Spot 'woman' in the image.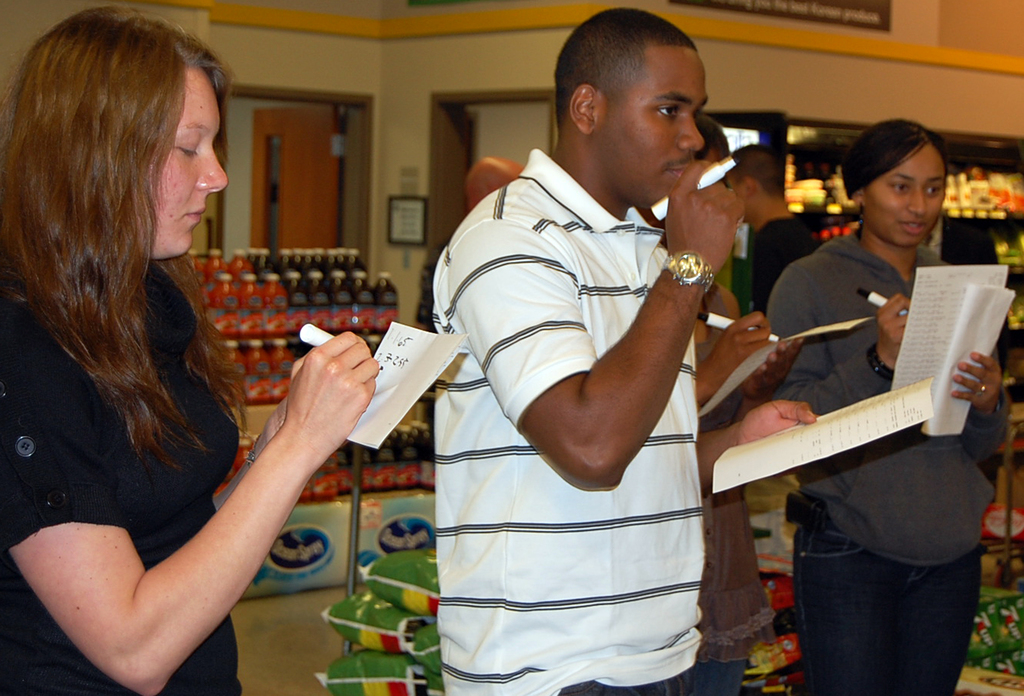
'woman' found at locate(33, 61, 392, 695).
